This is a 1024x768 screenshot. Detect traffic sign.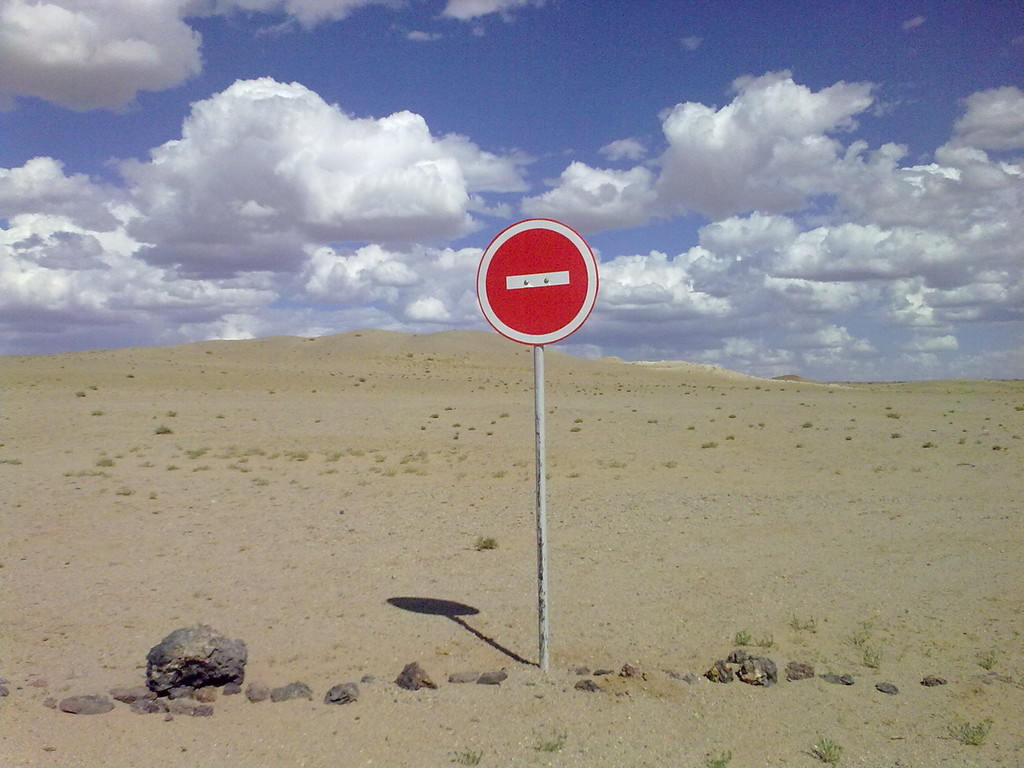
[476,218,600,348].
